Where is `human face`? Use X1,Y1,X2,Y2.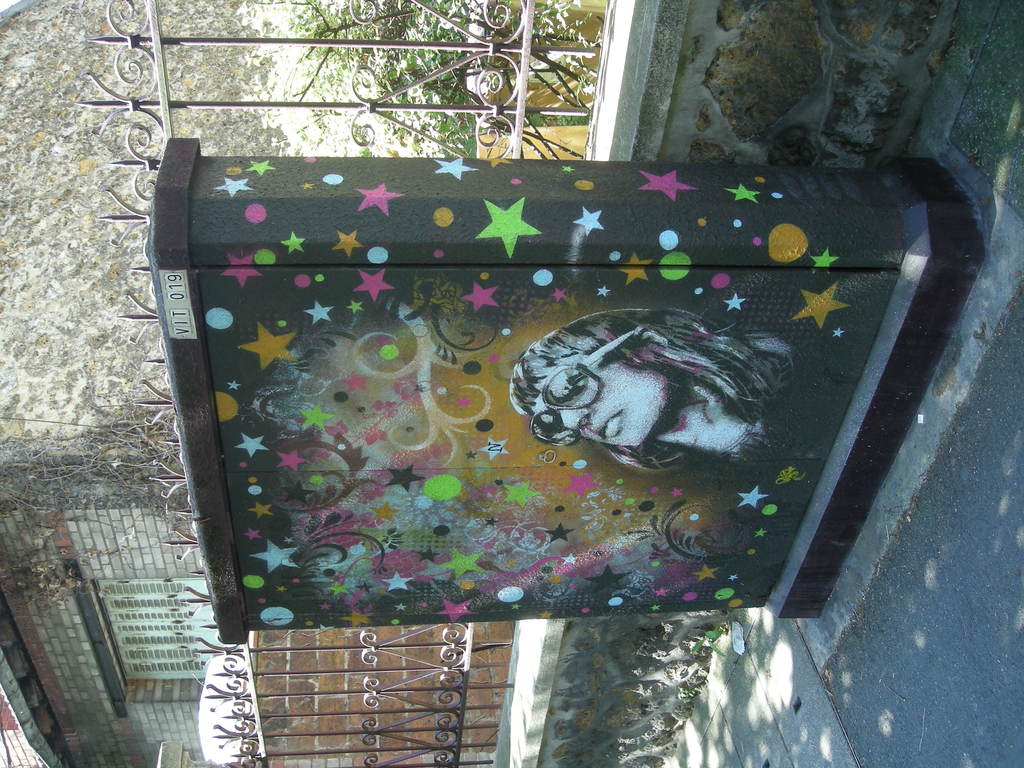
536,347,670,441.
